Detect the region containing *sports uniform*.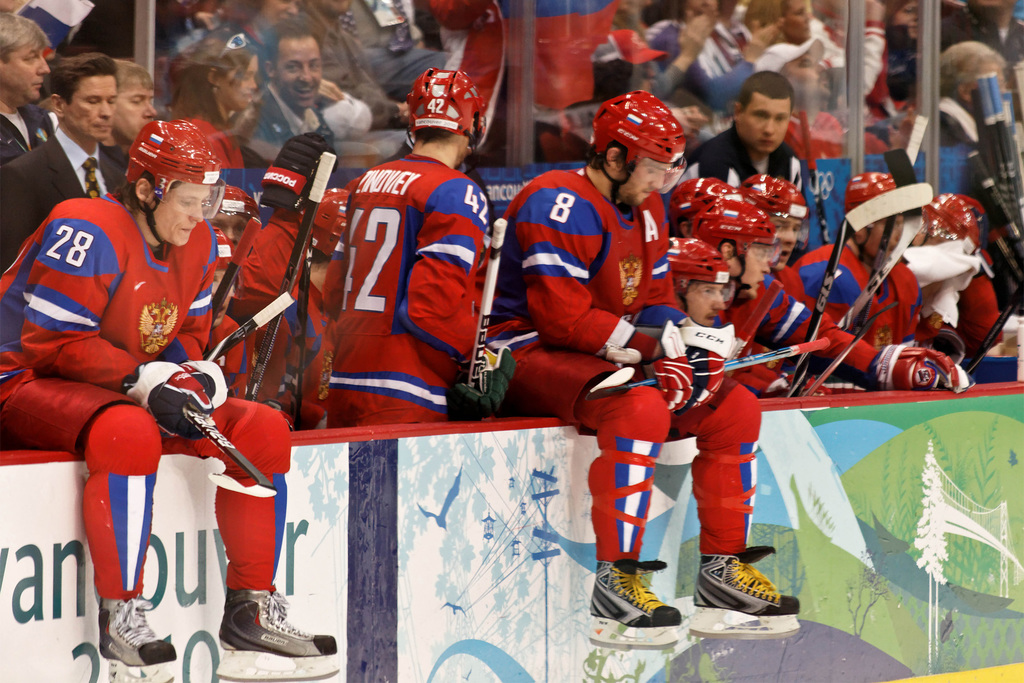
<box>245,204,305,377</box>.
